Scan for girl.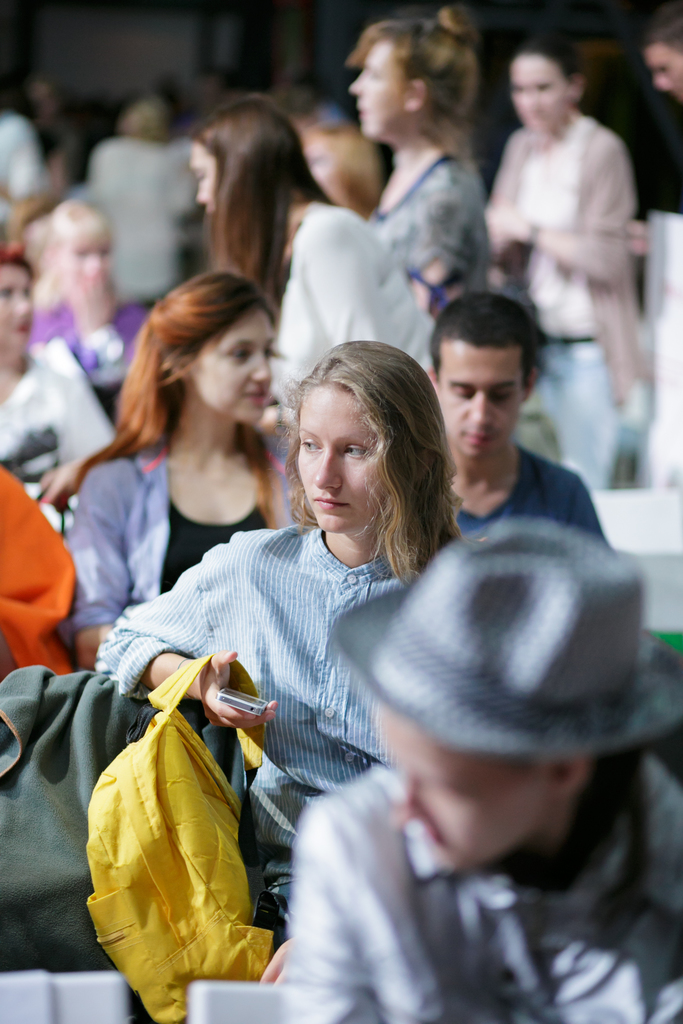
Scan result: {"x1": 190, "y1": 99, "x2": 434, "y2": 422}.
